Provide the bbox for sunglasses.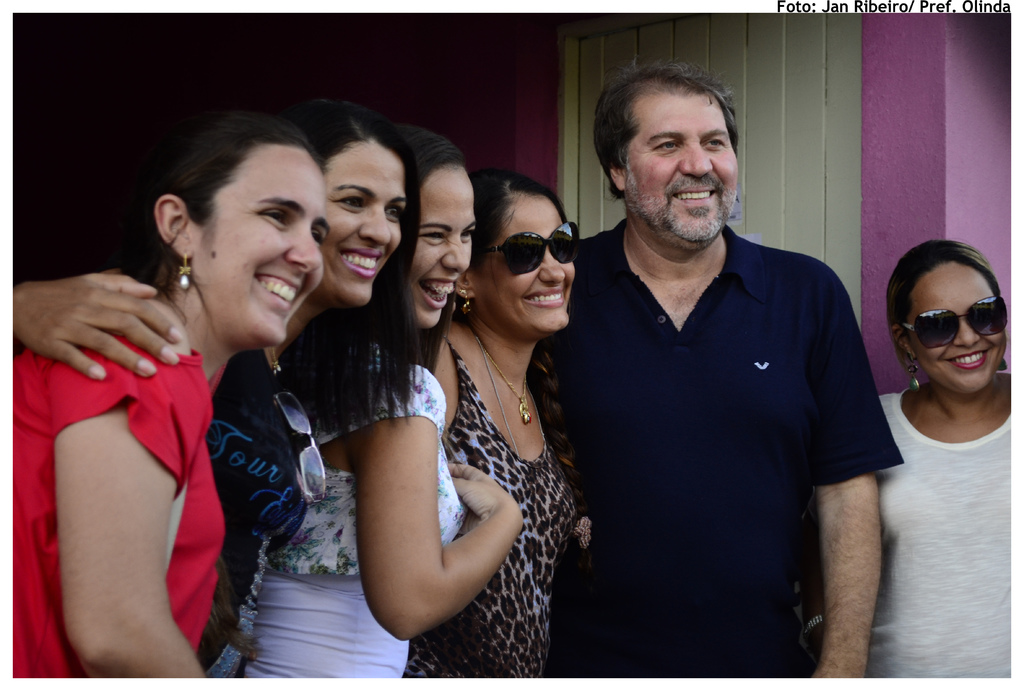
x1=897, y1=295, x2=1007, y2=346.
